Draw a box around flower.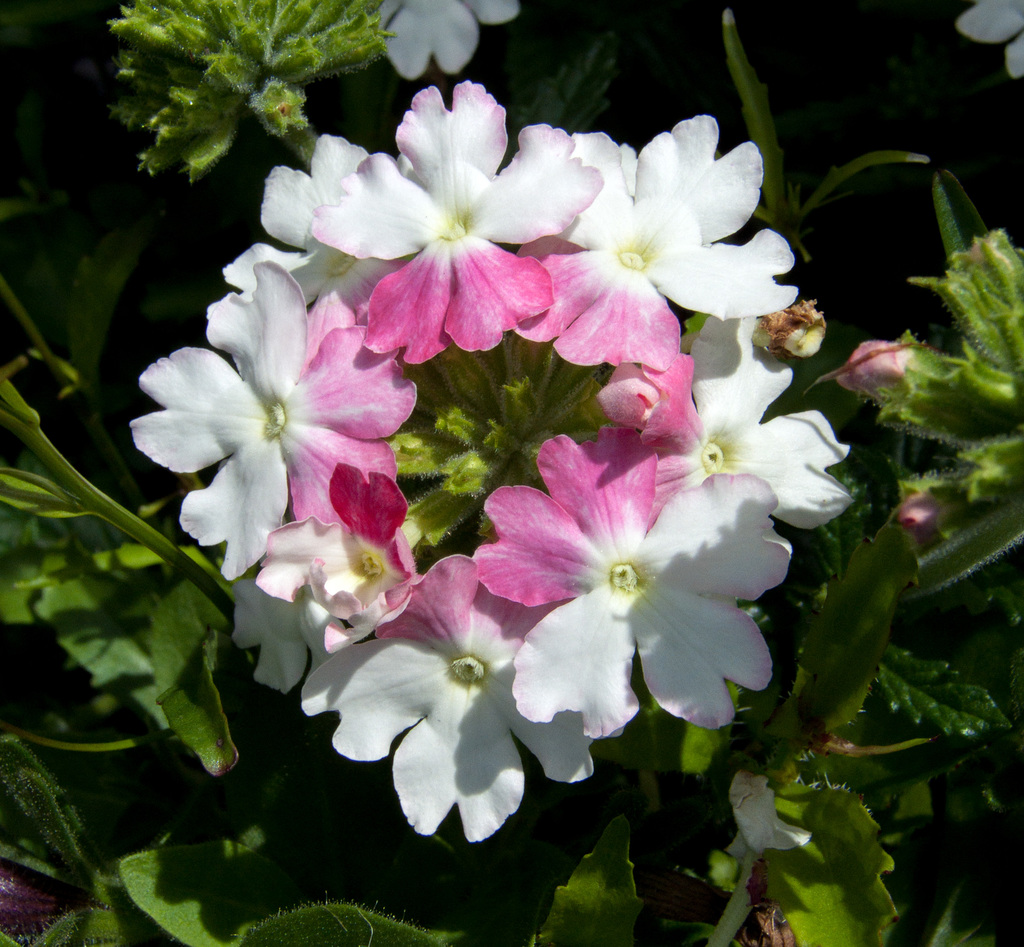
<box>128,257,421,578</box>.
